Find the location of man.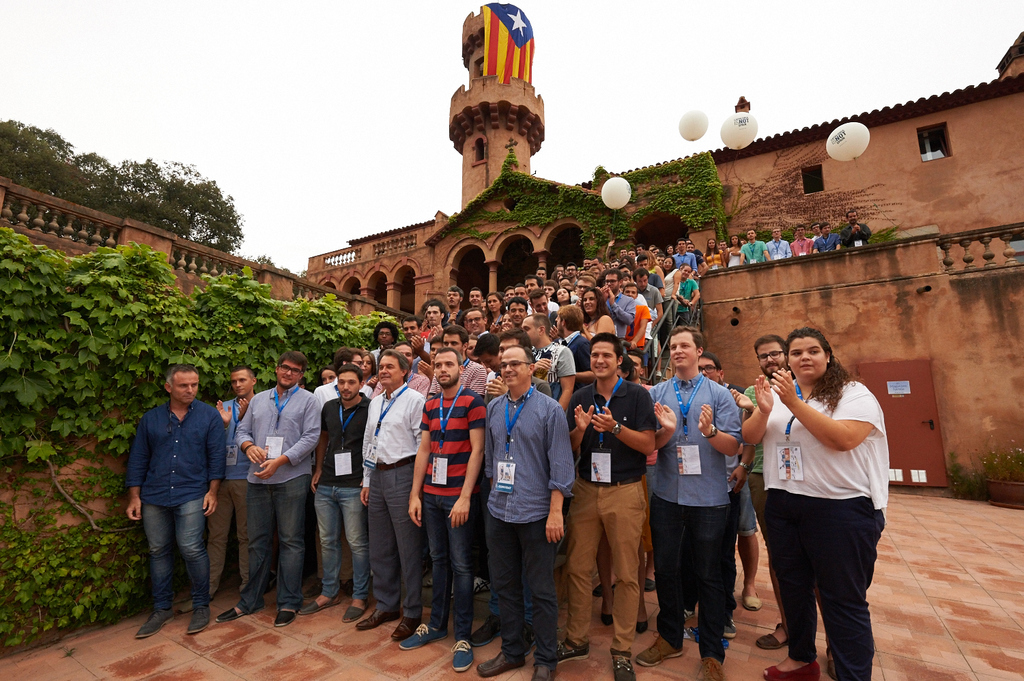
Location: {"left": 395, "top": 314, "right": 421, "bottom": 357}.
